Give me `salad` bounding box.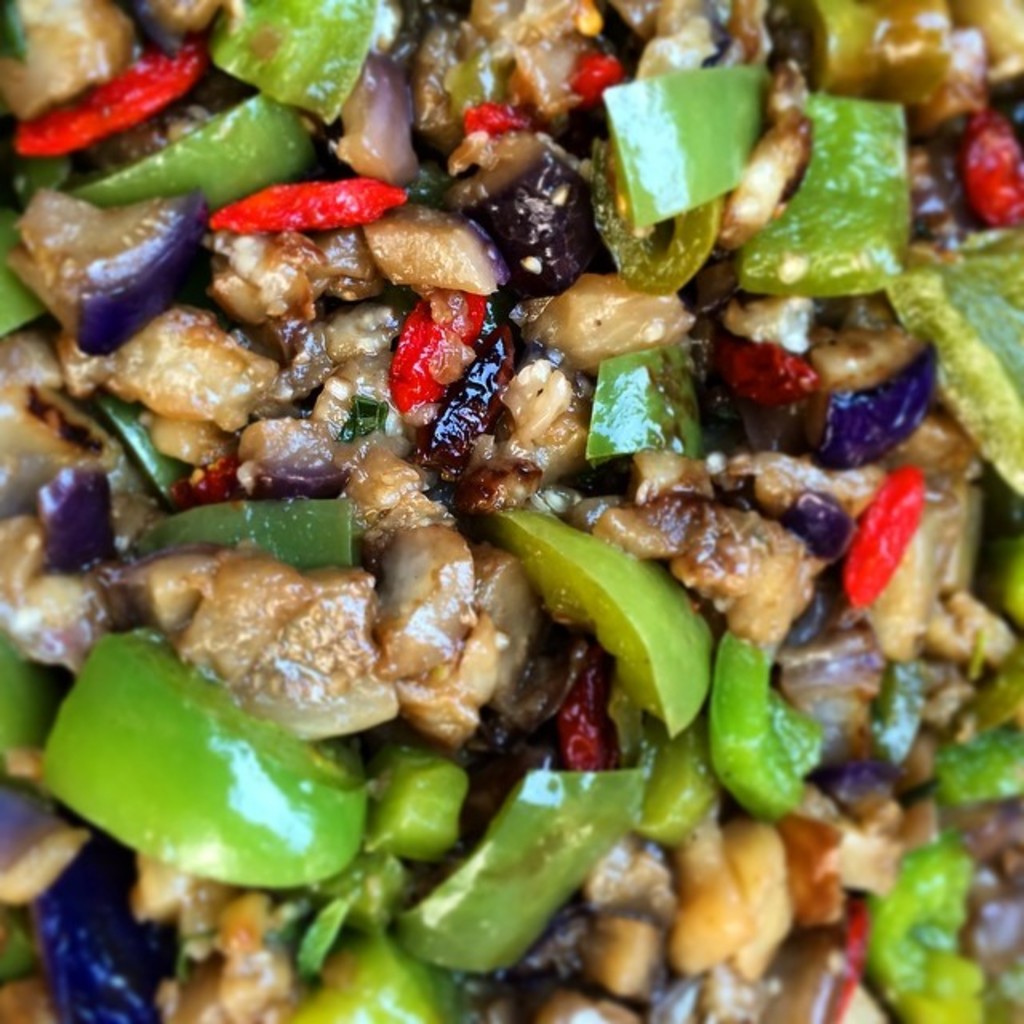
(0,0,1023,1023).
